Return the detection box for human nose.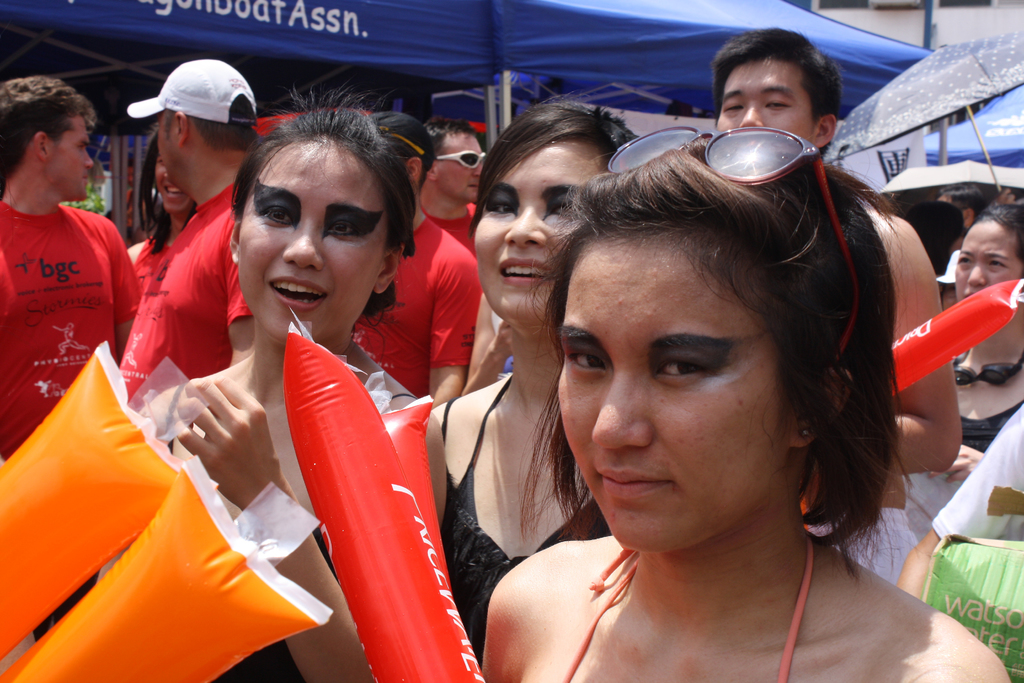
locate(282, 213, 326, 272).
